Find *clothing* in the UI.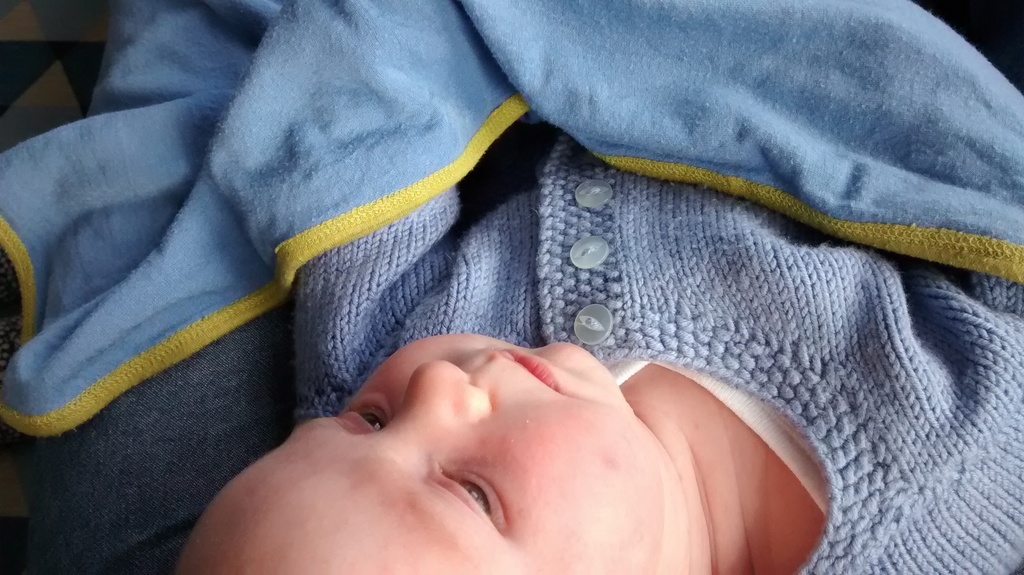
UI element at [left=1, top=1, right=1023, bottom=574].
